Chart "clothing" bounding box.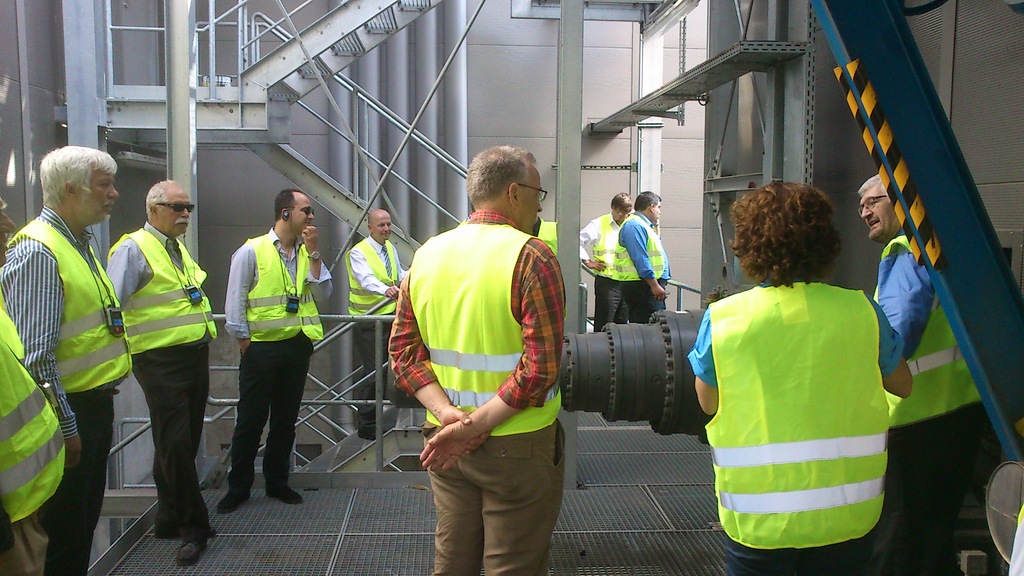
Charted: l=102, t=217, r=215, b=533.
